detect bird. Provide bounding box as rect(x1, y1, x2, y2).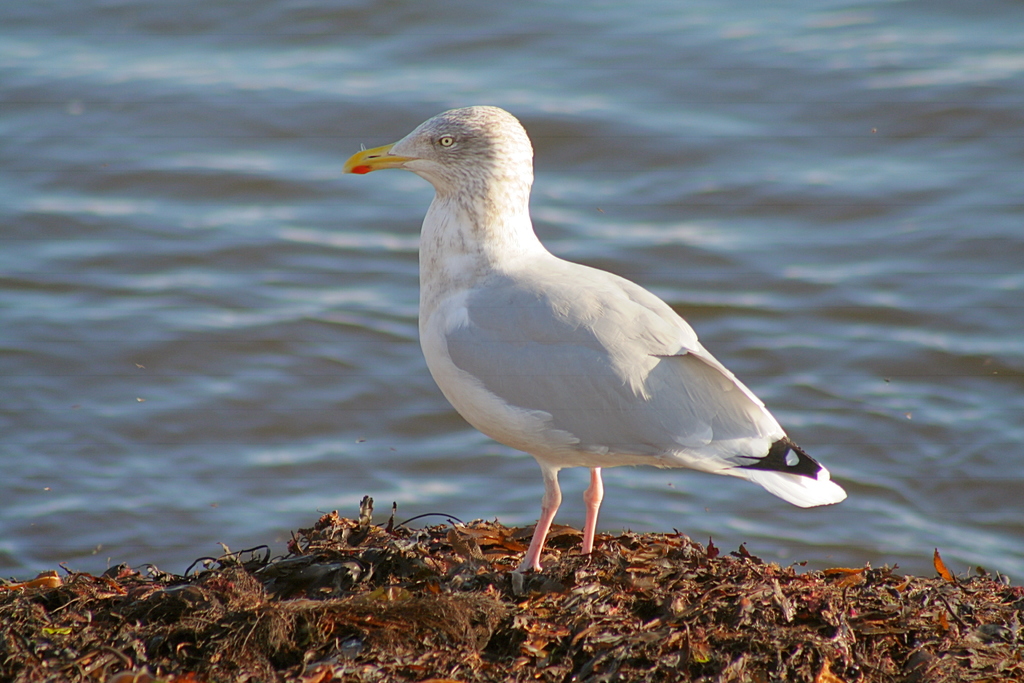
rect(321, 115, 830, 561).
